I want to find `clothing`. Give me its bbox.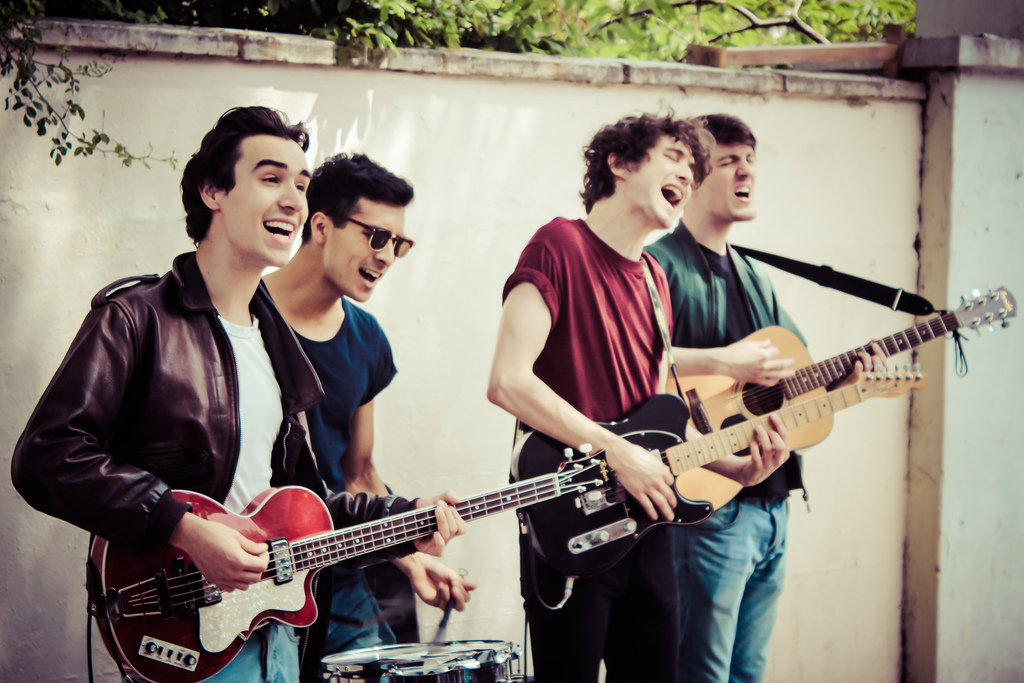
Rect(276, 294, 392, 675).
